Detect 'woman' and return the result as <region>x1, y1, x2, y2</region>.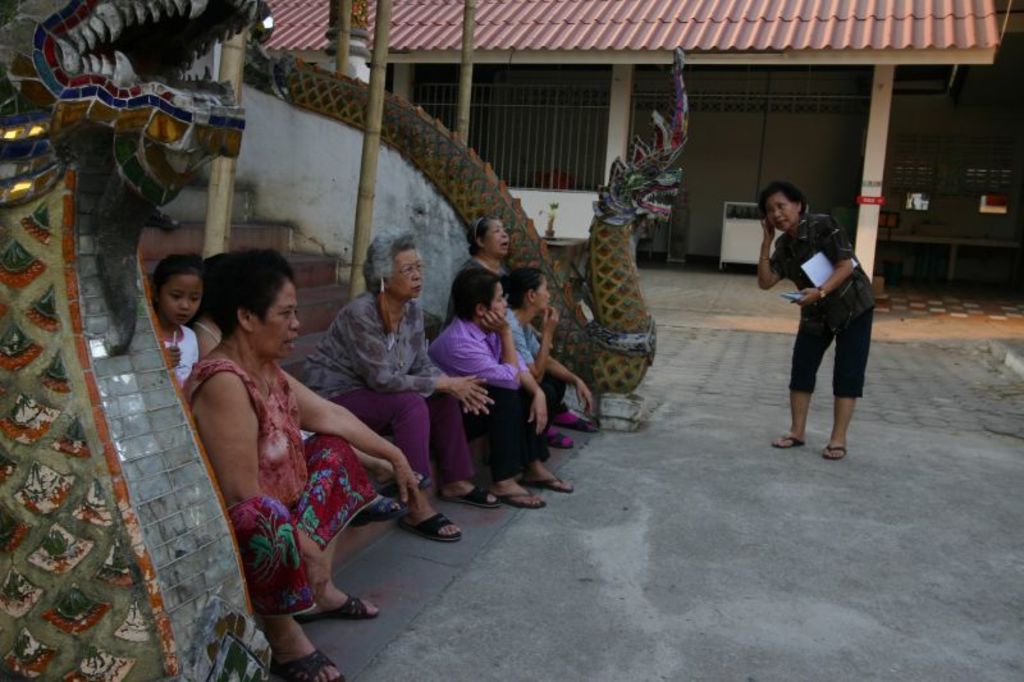
<region>163, 232, 394, 646</region>.
